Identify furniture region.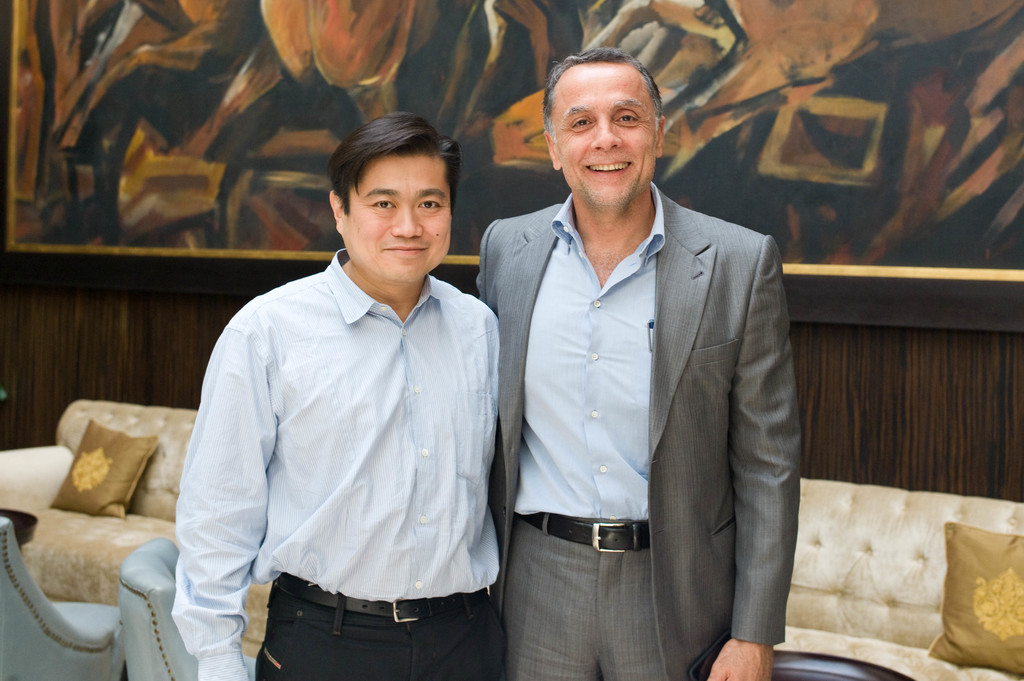
Region: bbox(120, 534, 257, 680).
